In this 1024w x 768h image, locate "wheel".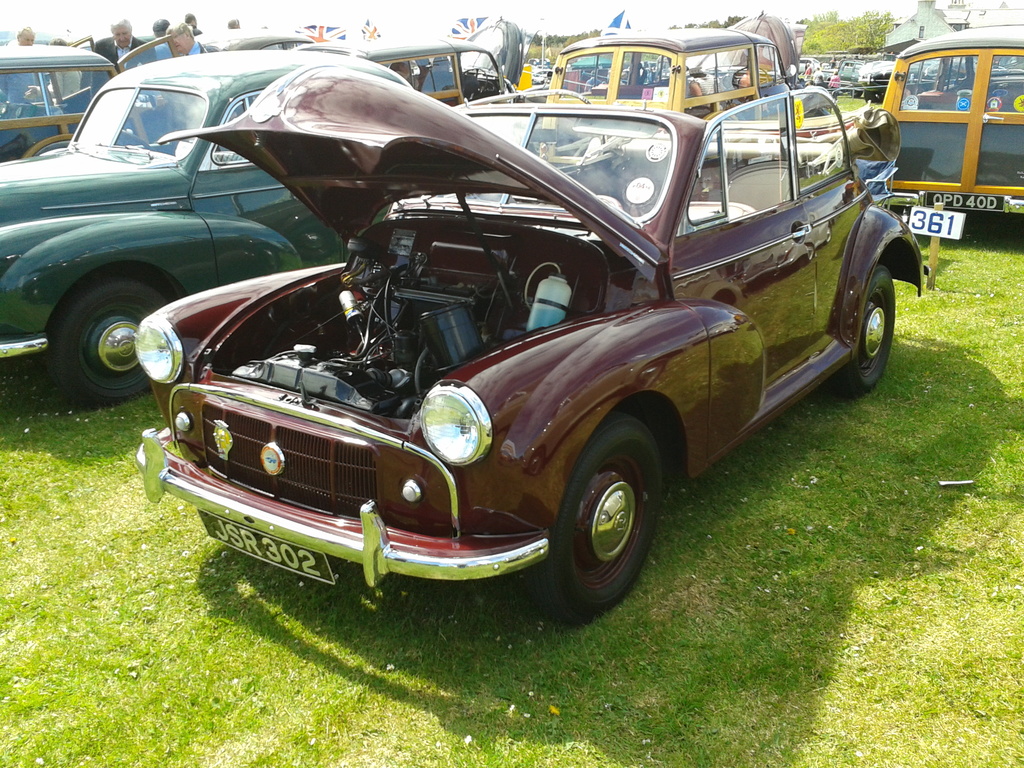
Bounding box: region(31, 274, 165, 412).
